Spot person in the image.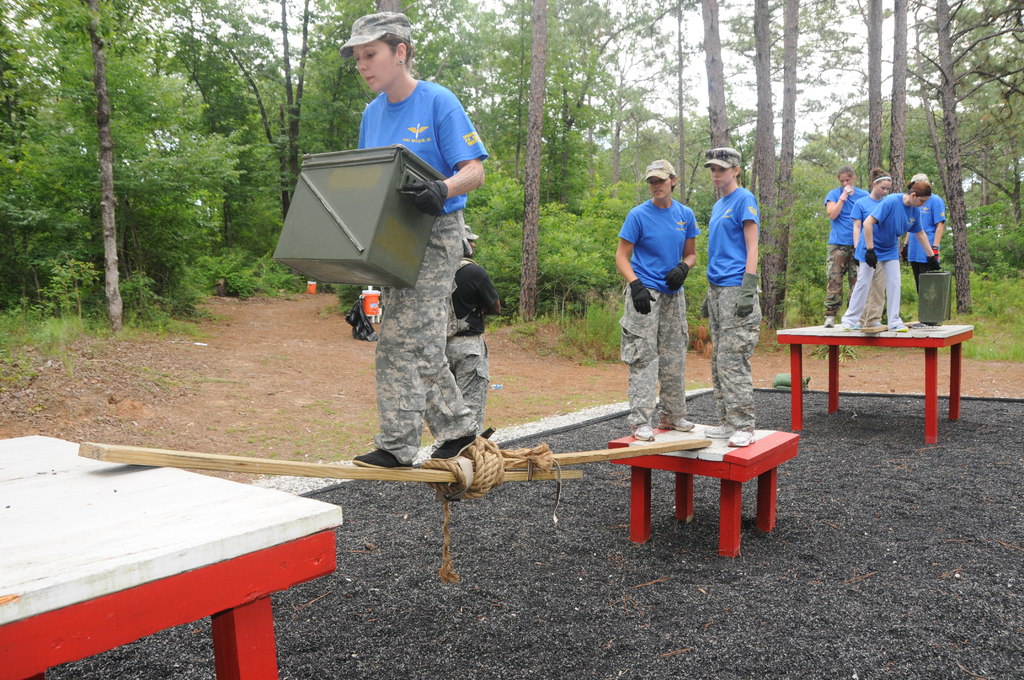
person found at <region>692, 143, 762, 444</region>.
